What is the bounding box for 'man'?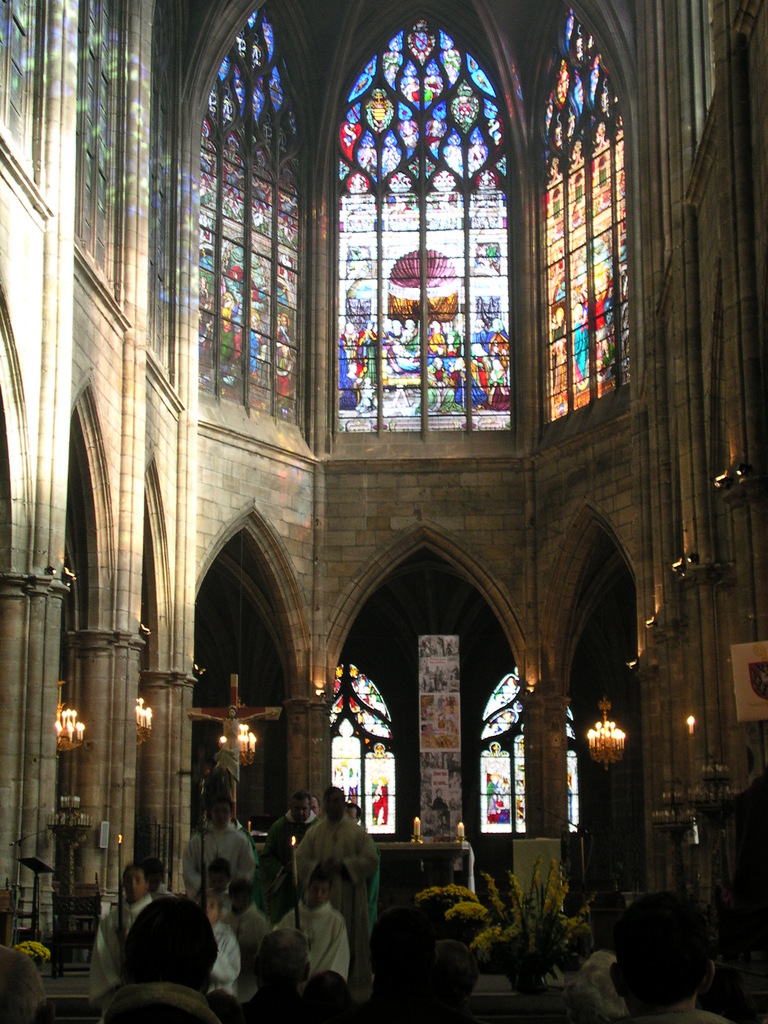
left=255, top=792, right=329, bottom=914.
